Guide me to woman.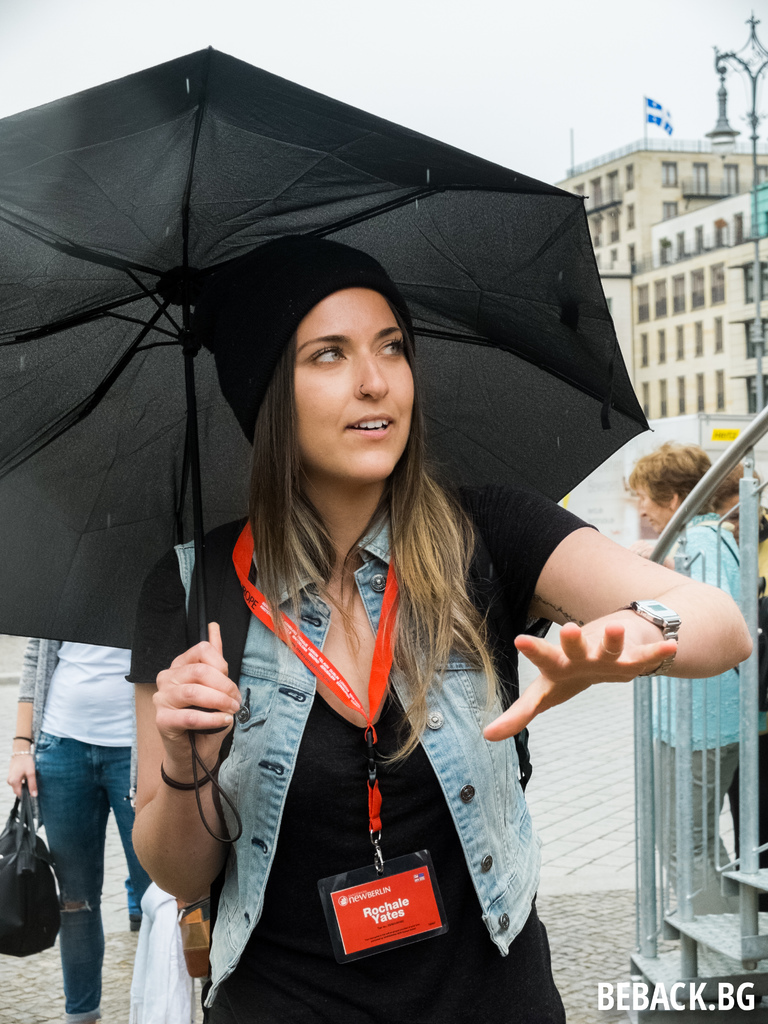
Guidance: x1=12, y1=526, x2=184, y2=1023.
